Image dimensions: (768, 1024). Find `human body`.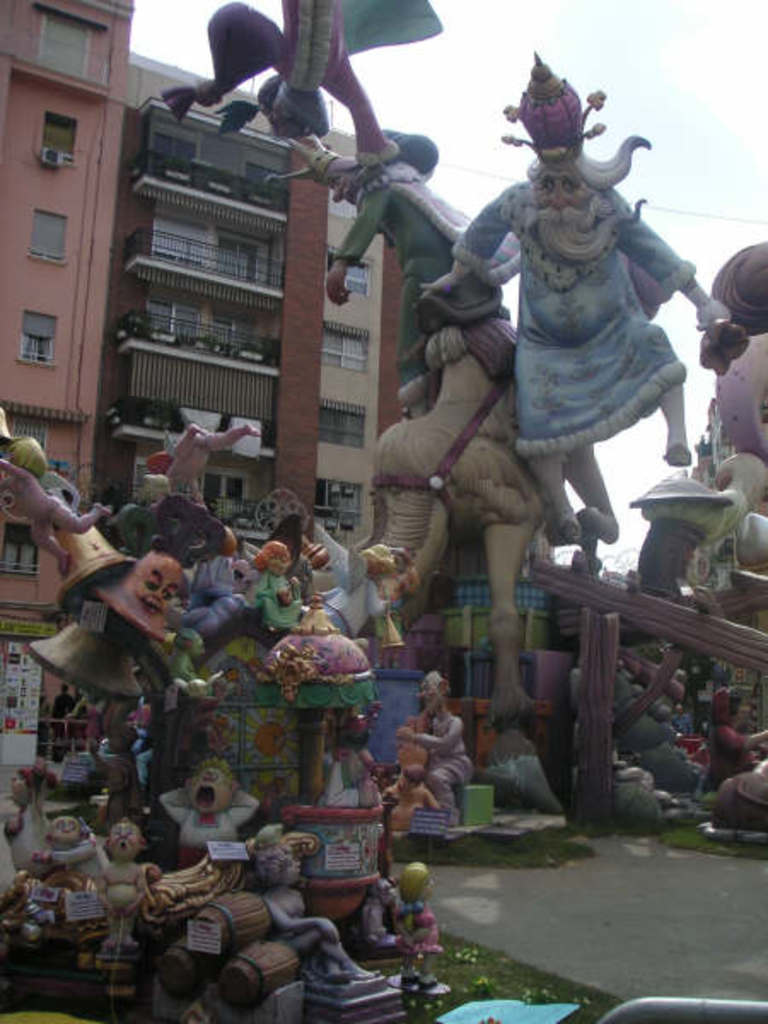
l=53, t=691, r=77, b=748.
